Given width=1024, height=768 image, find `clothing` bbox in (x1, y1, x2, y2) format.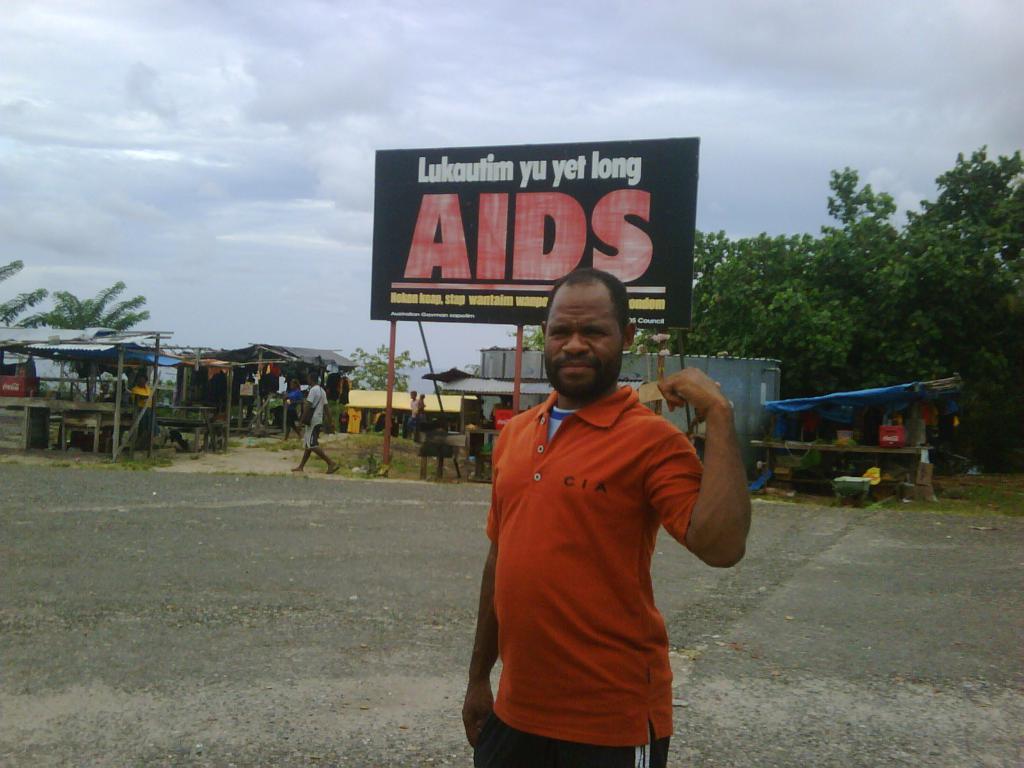
(408, 401, 419, 438).
